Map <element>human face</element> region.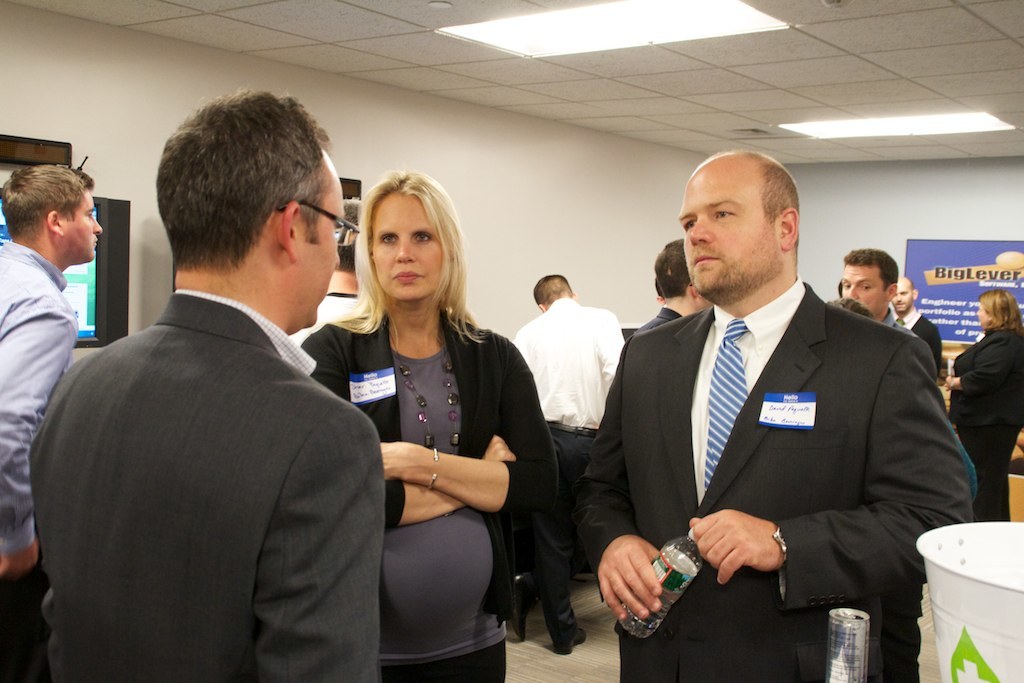
Mapped to Rect(372, 190, 440, 300).
